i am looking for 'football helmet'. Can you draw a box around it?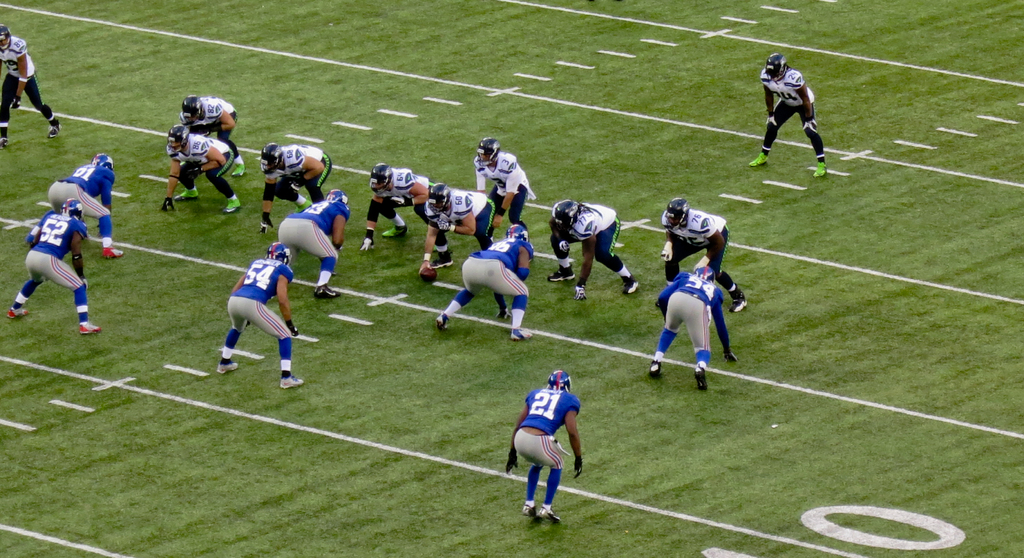
Sure, the bounding box is BBox(554, 202, 577, 226).
